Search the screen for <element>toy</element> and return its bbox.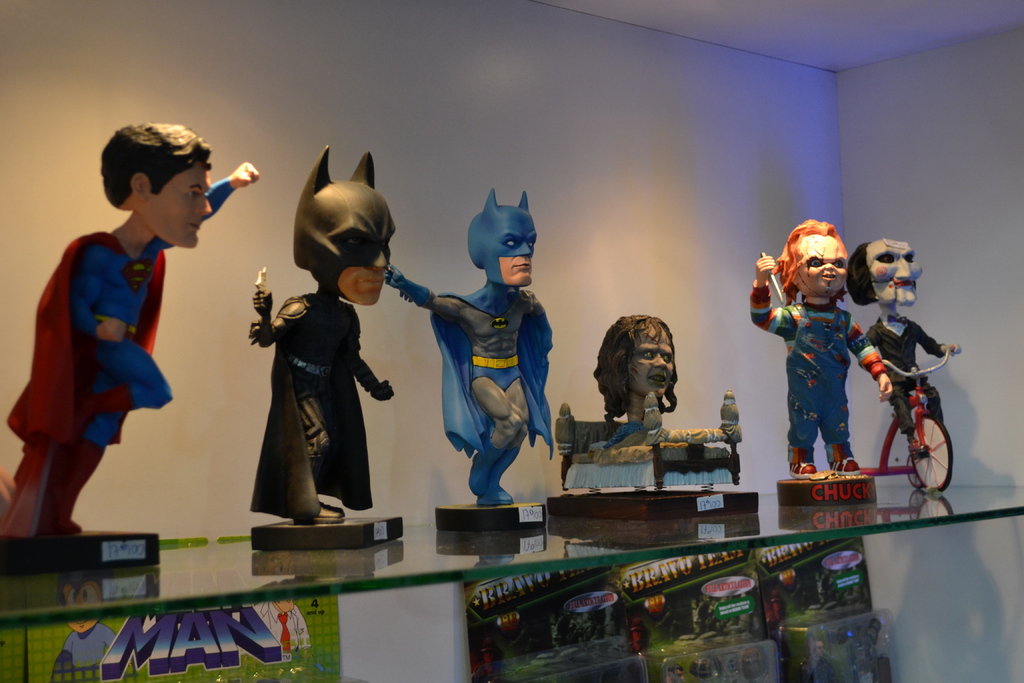
Found: [431,184,563,519].
